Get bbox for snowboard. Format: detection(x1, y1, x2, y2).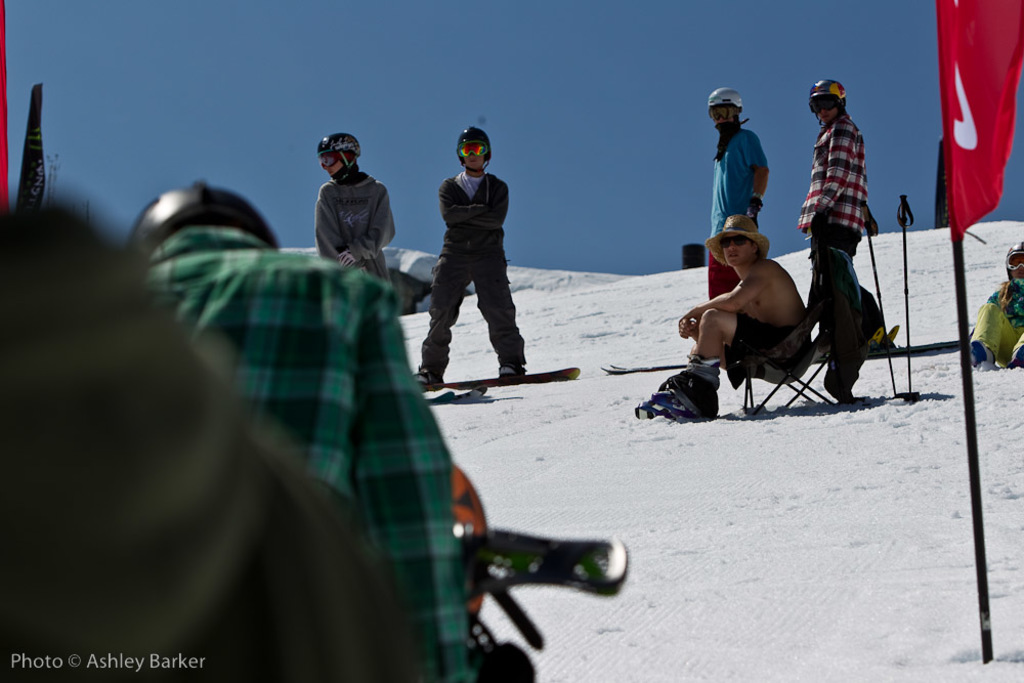
detection(403, 362, 586, 392).
